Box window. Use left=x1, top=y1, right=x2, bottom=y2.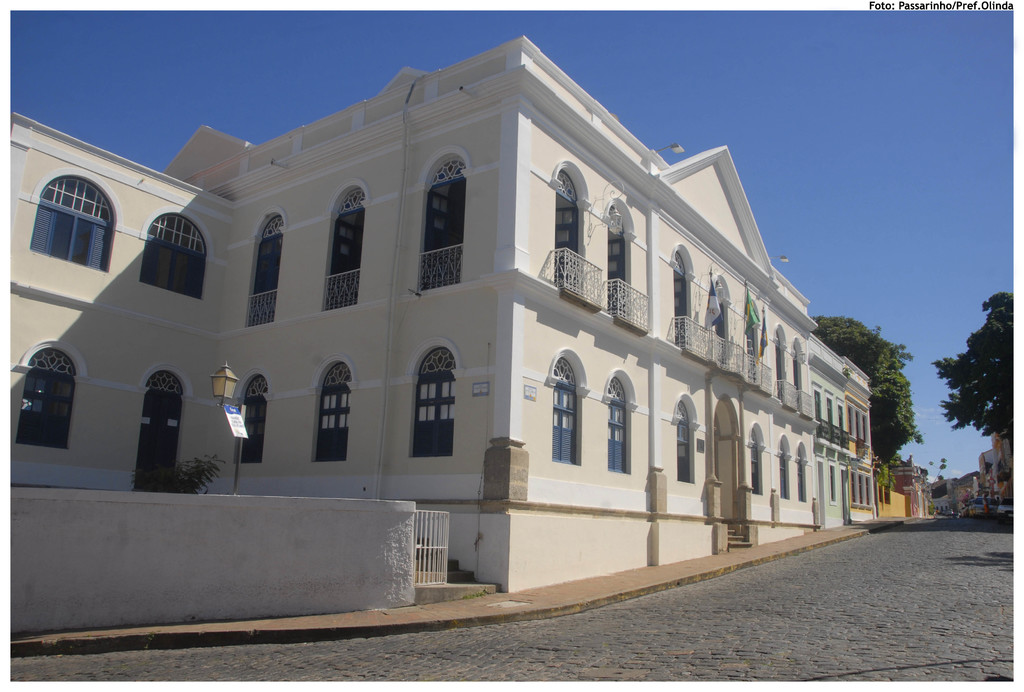
left=323, top=176, right=366, bottom=309.
